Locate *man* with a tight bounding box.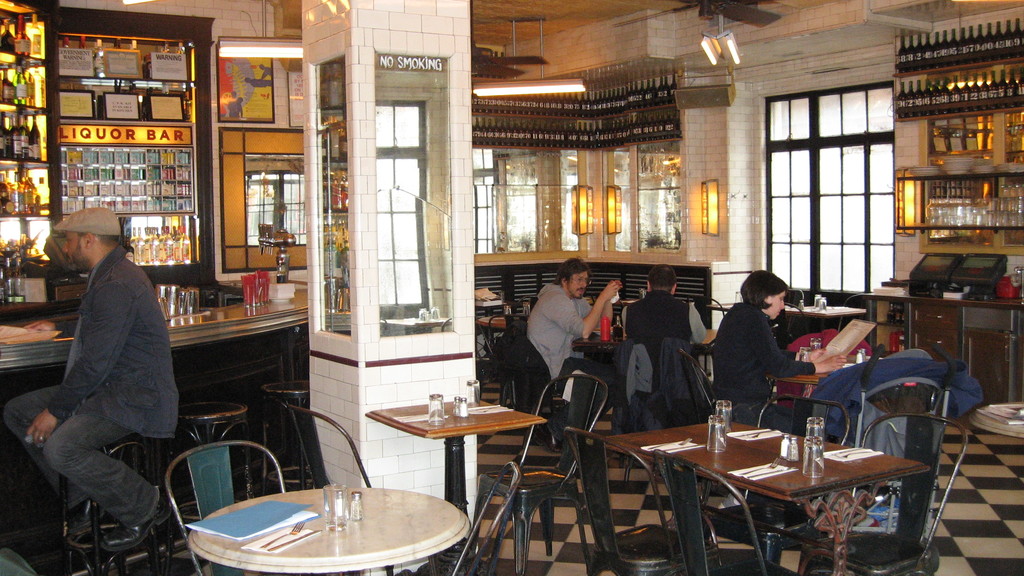
(x1=26, y1=188, x2=185, y2=569).
